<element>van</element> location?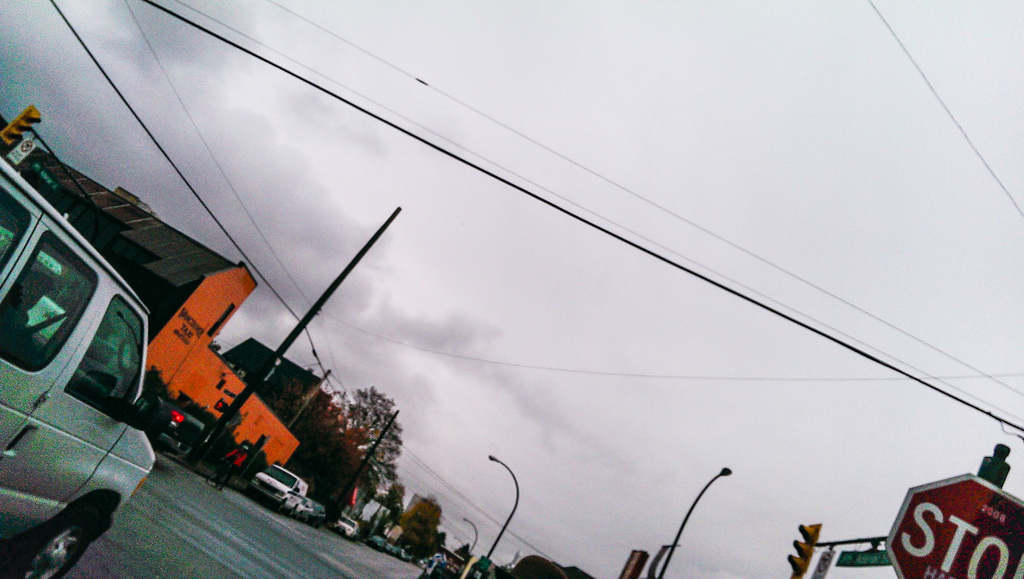
box=[250, 460, 310, 515]
